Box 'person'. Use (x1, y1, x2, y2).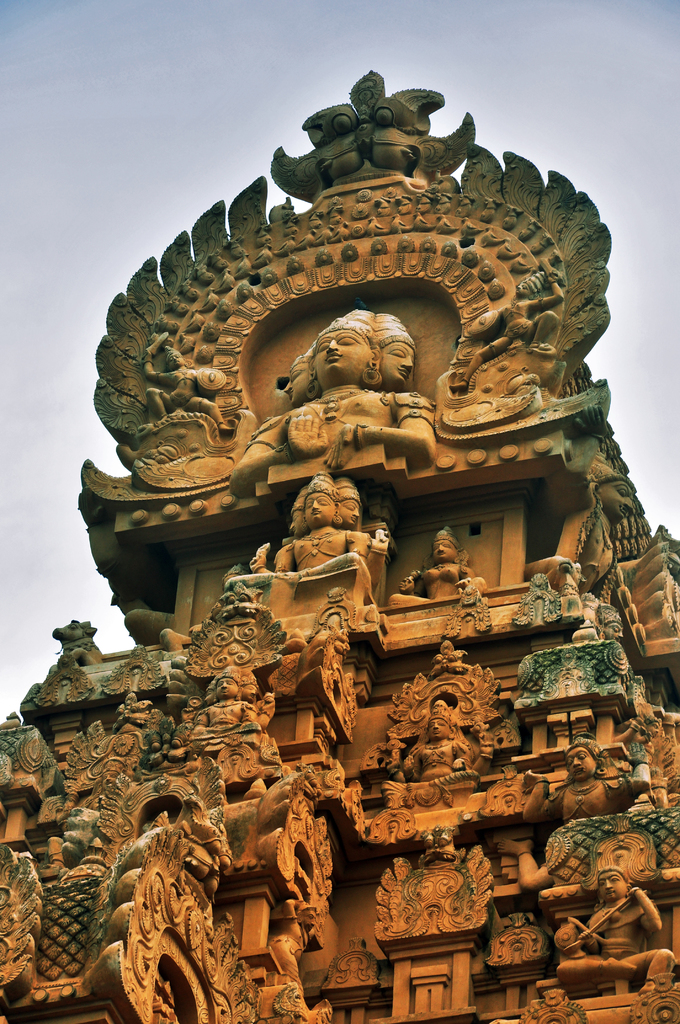
(385, 528, 489, 614).
